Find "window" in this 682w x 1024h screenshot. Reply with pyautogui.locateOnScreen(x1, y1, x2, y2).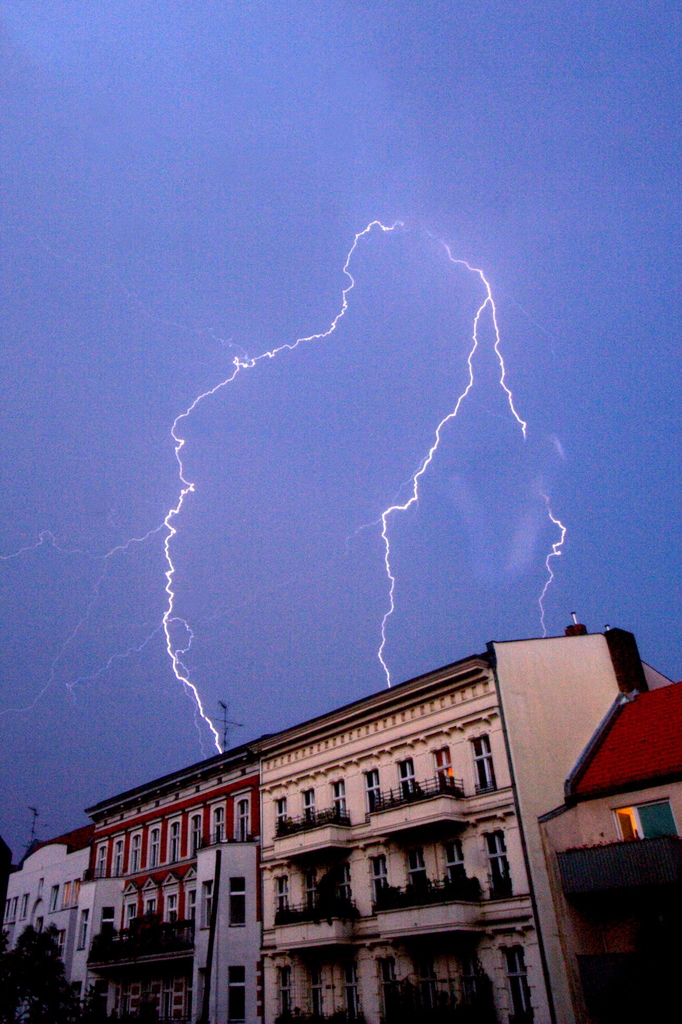
pyautogui.locateOnScreen(145, 897, 159, 916).
